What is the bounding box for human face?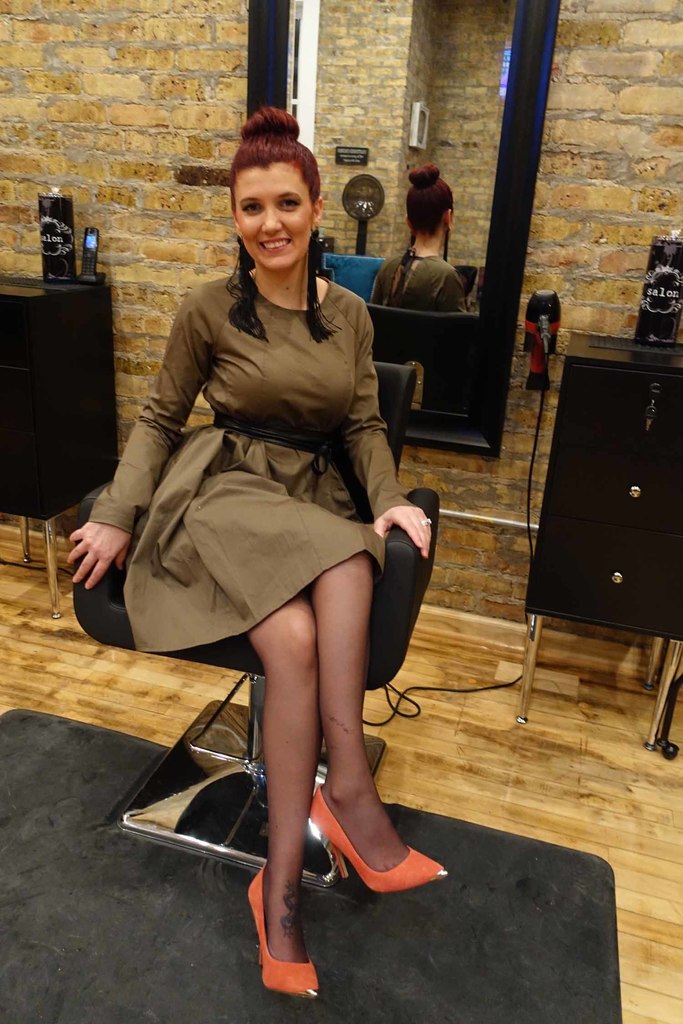
{"left": 233, "top": 162, "right": 314, "bottom": 273}.
